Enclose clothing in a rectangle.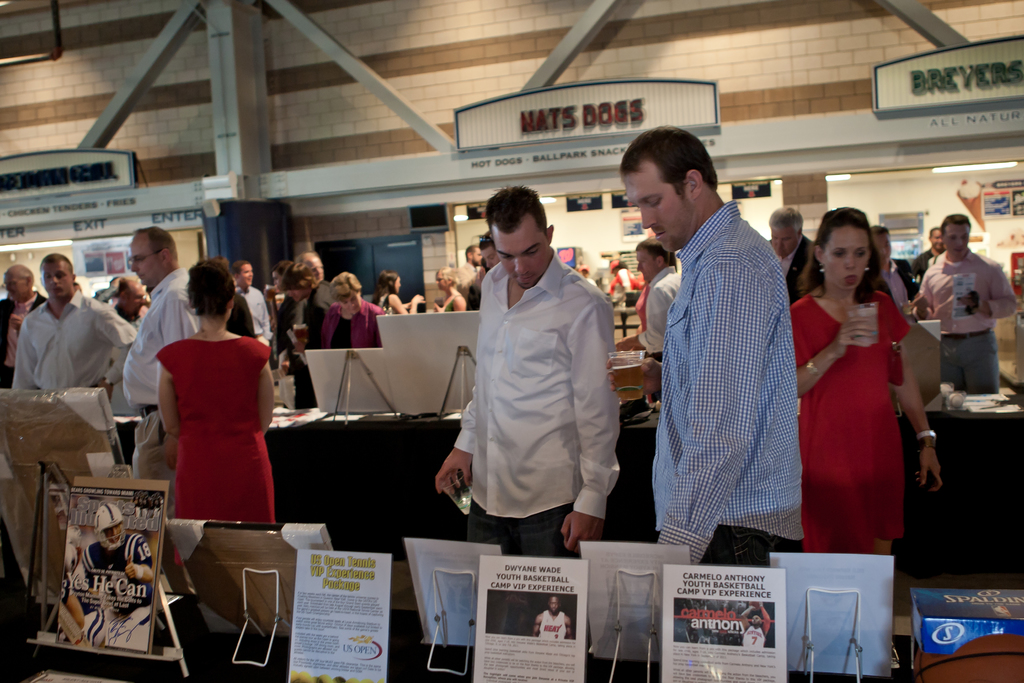
(x1=877, y1=257, x2=915, y2=320).
